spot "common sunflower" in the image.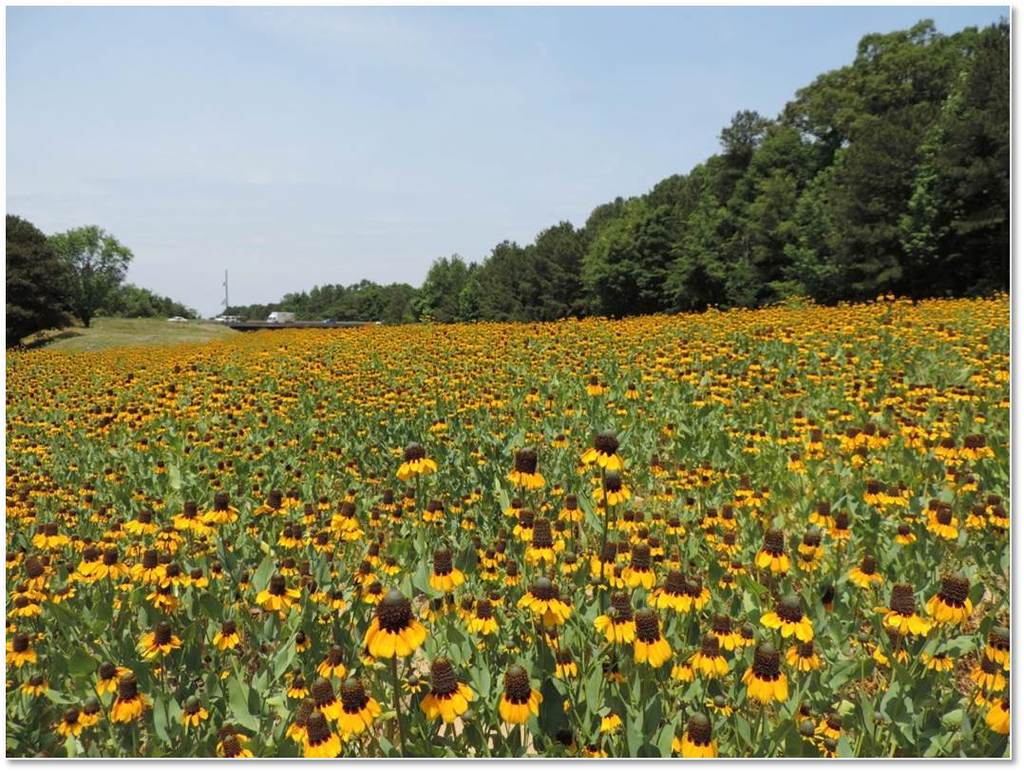
"common sunflower" found at region(418, 652, 473, 730).
